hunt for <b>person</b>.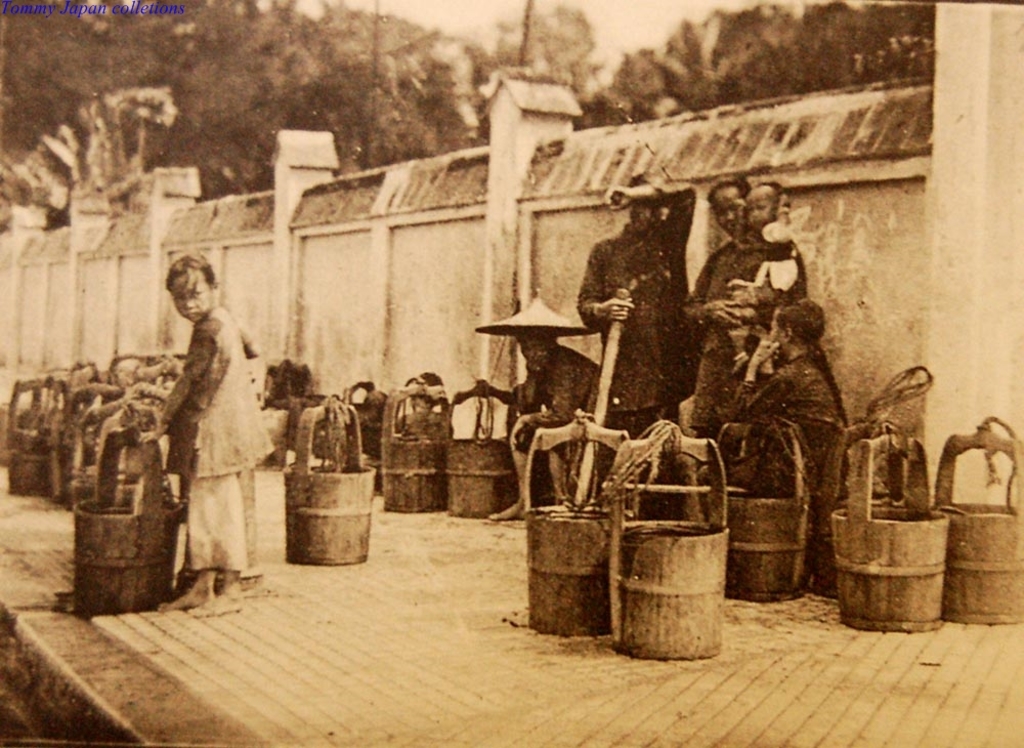
Hunted down at (left=686, top=182, right=809, bottom=502).
